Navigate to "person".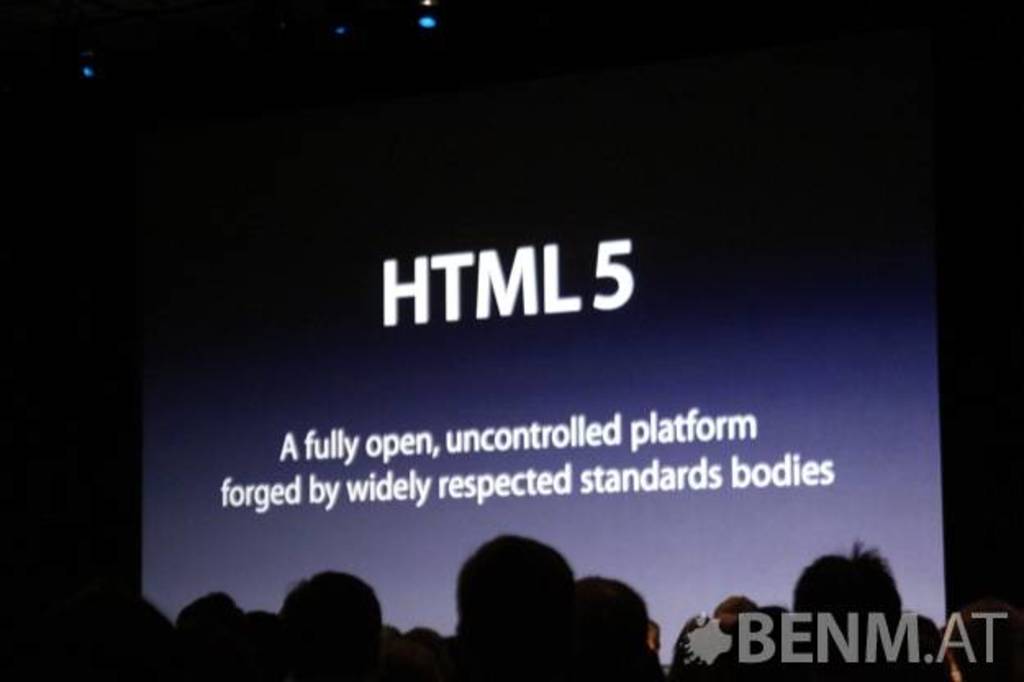
Navigation target: select_region(759, 605, 783, 679).
